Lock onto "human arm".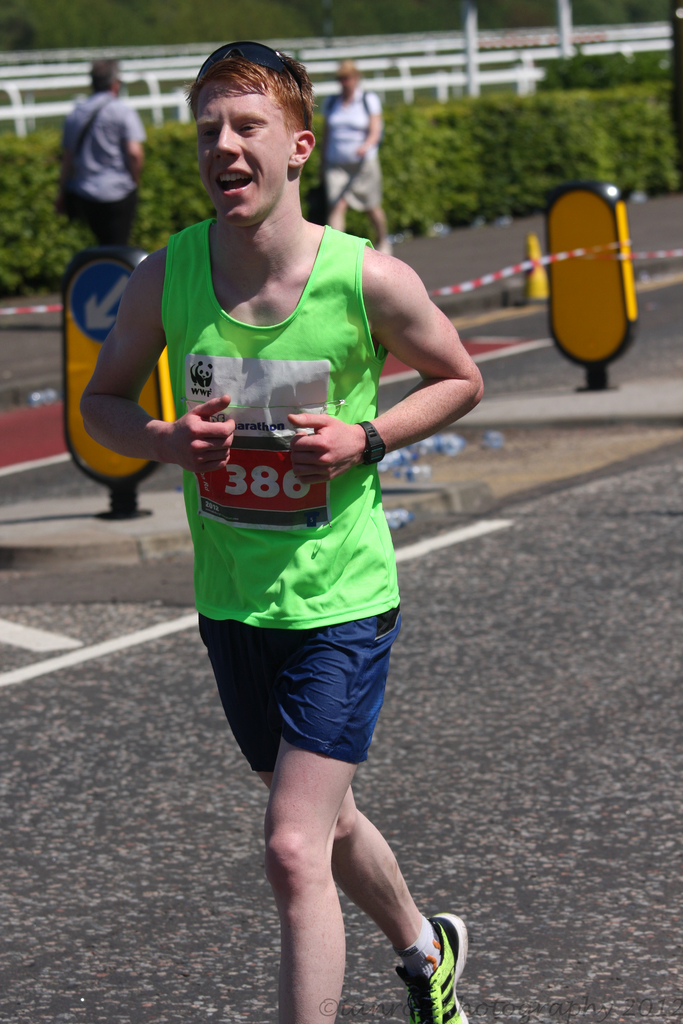
Locked: x1=73 y1=247 x2=232 y2=468.
